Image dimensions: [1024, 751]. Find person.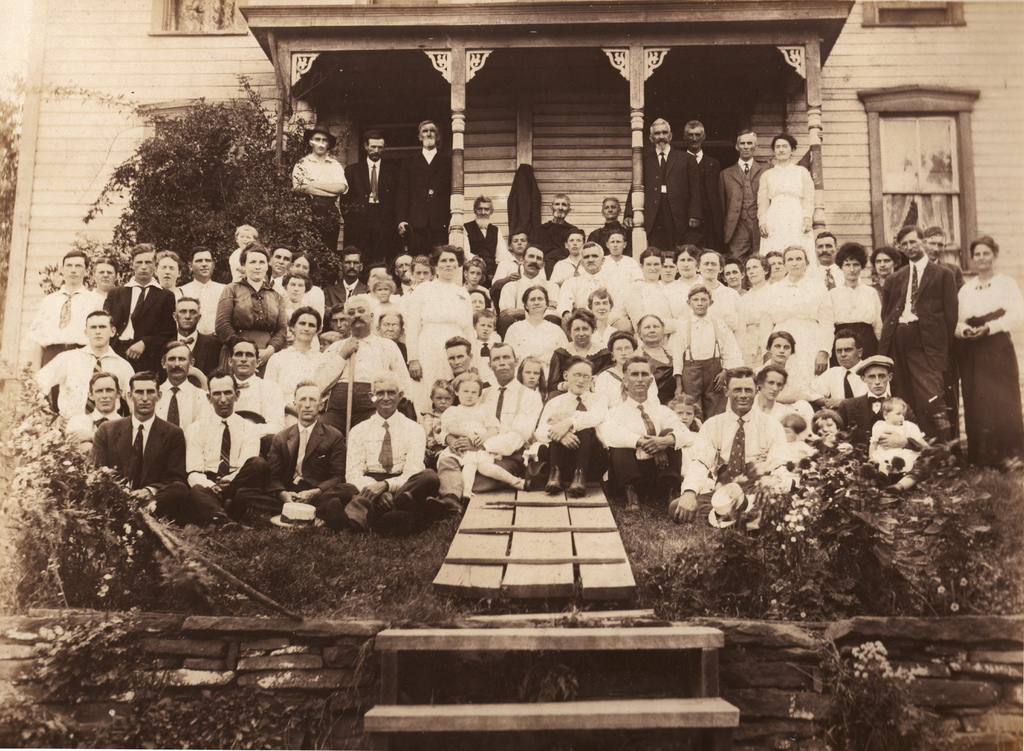
[591, 331, 662, 418].
